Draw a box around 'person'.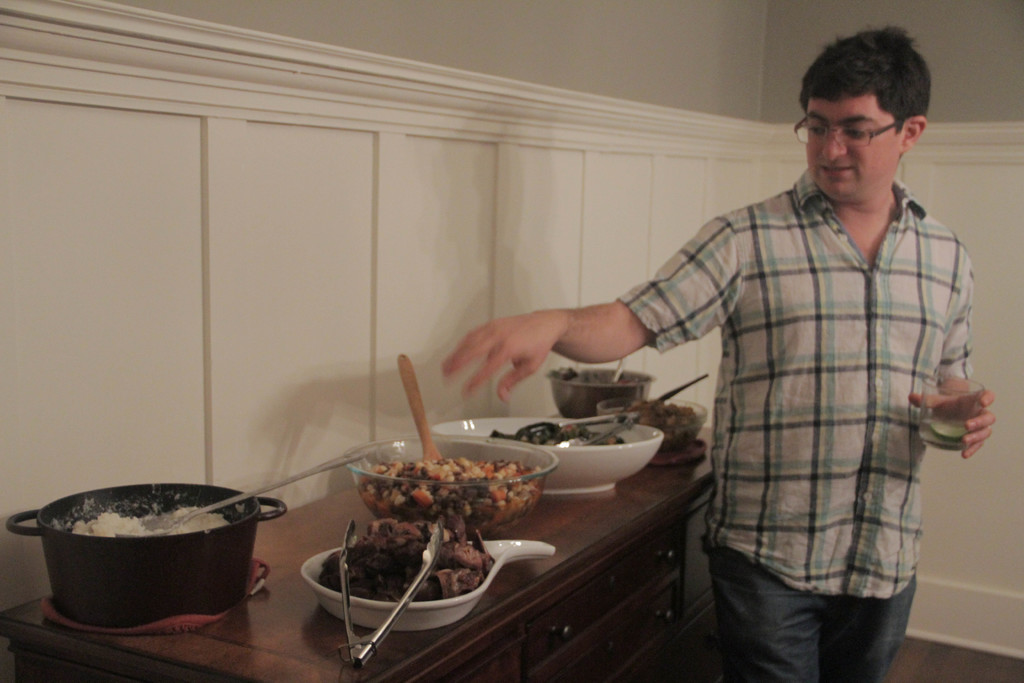
x1=444 y1=25 x2=994 y2=682.
